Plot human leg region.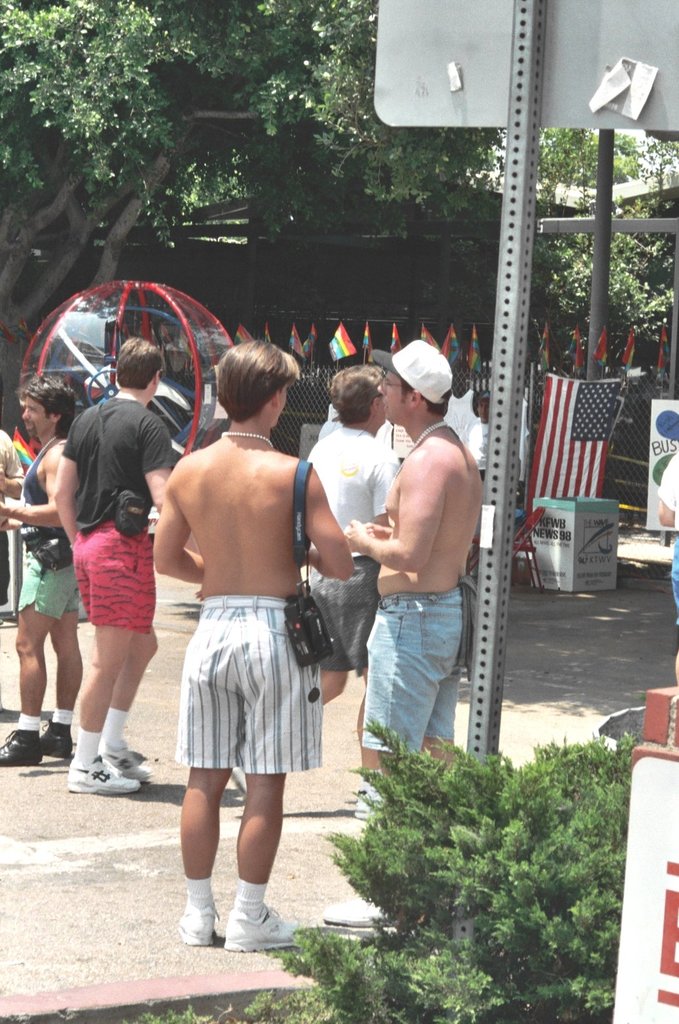
Plotted at left=67, top=544, right=166, bottom=776.
